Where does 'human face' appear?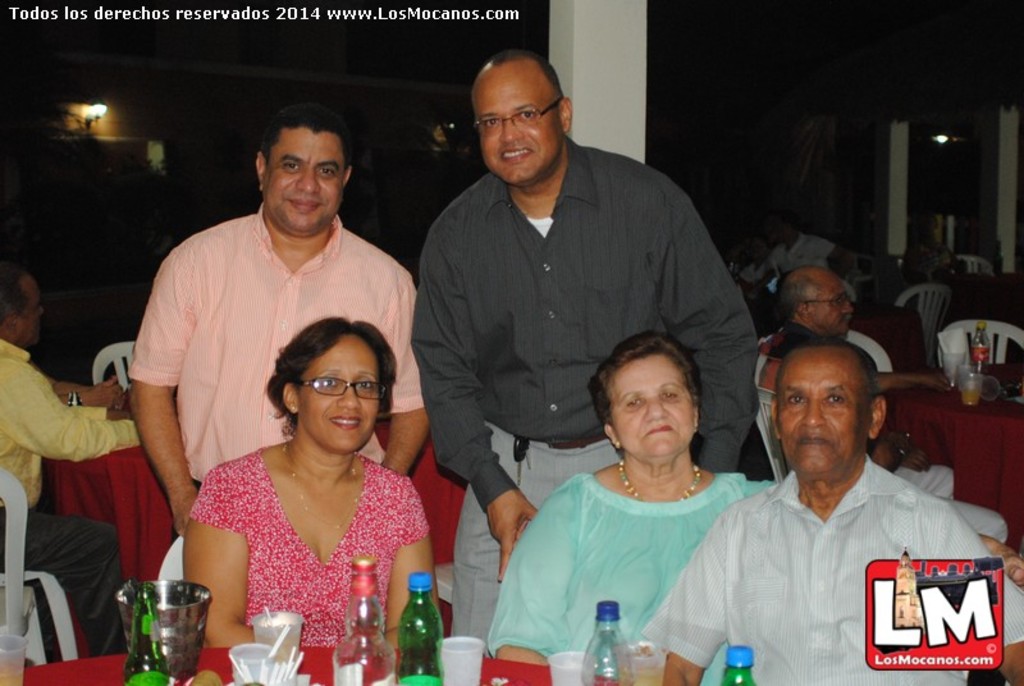
Appears at x1=300, y1=335, x2=379, y2=453.
